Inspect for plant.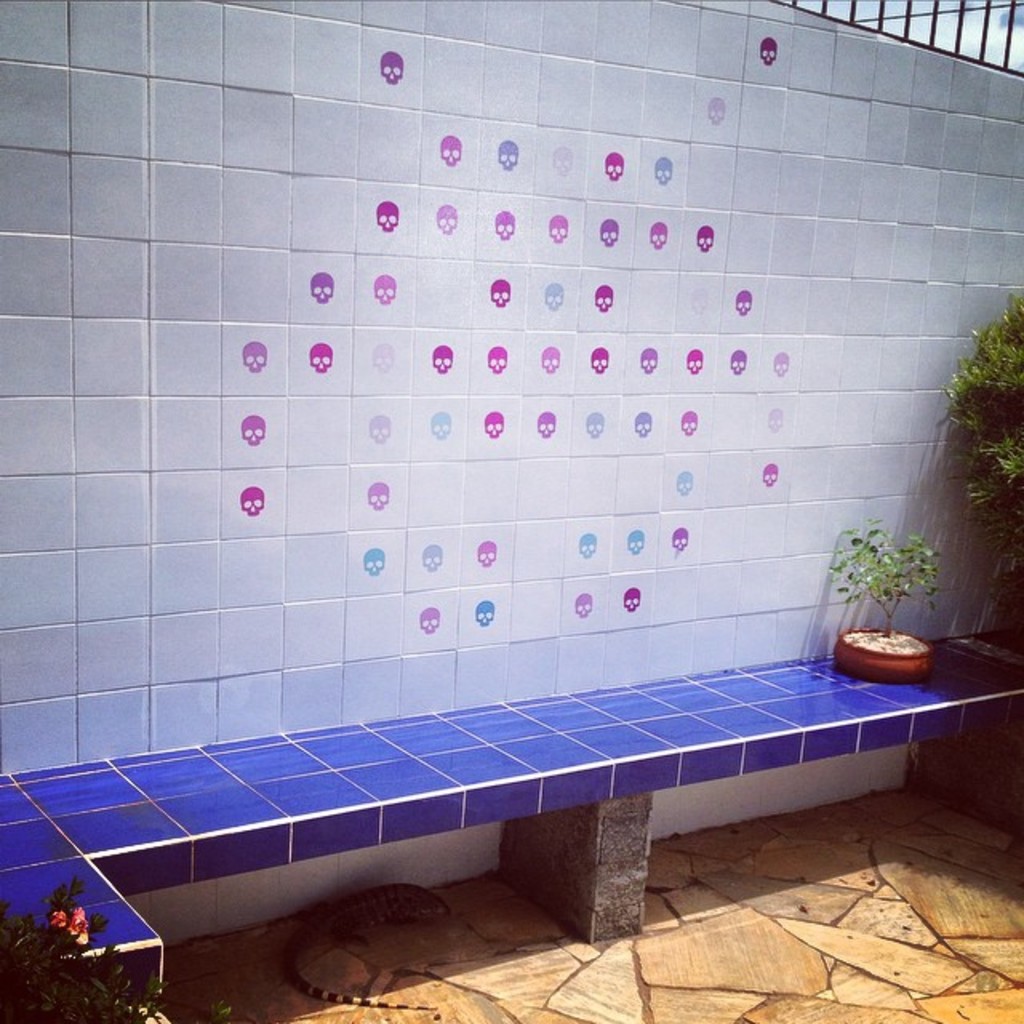
Inspection: locate(842, 522, 965, 666).
